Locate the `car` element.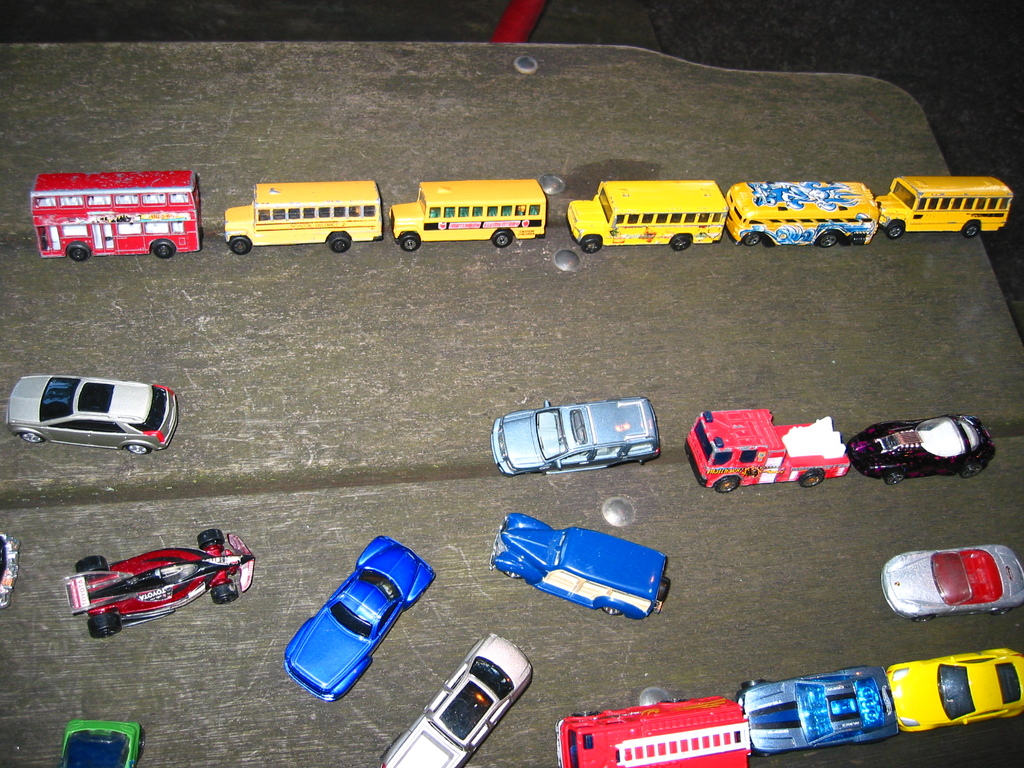
Element bbox: {"left": 888, "top": 648, "right": 1023, "bottom": 737}.
